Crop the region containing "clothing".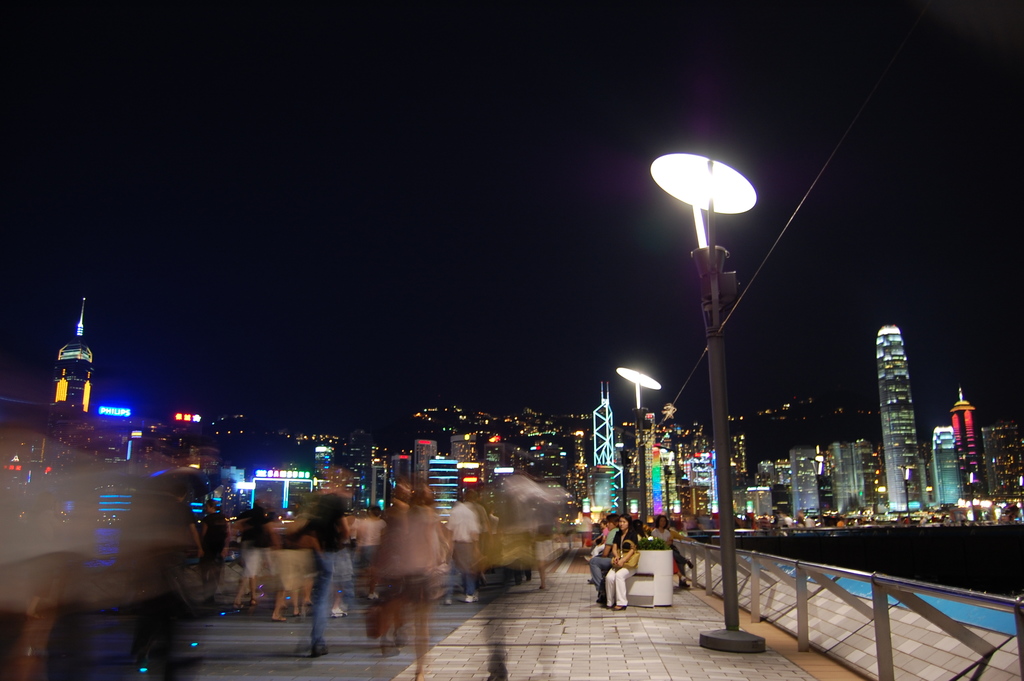
Crop region: 589,529,621,586.
